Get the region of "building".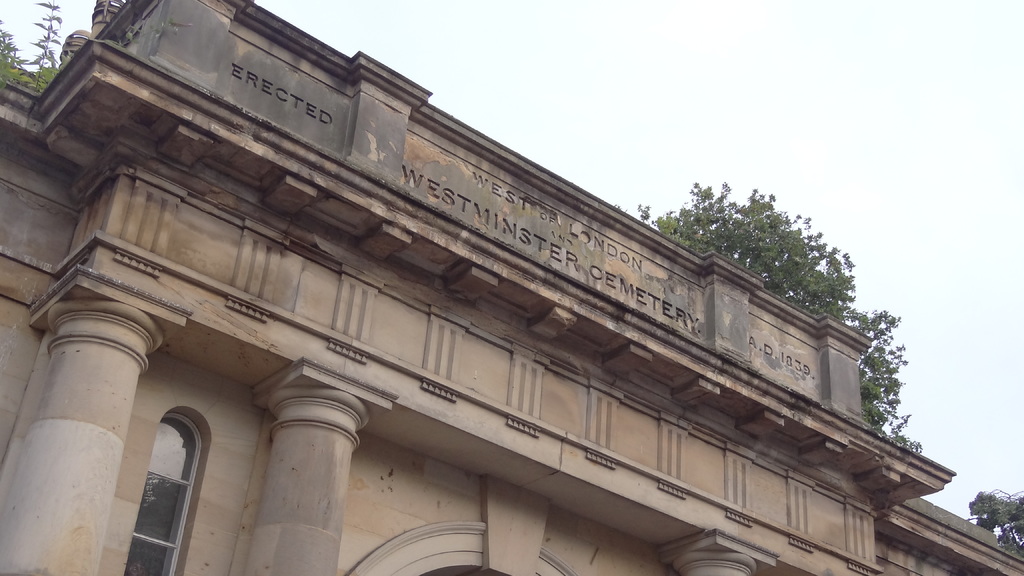
left=0, top=0, right=1023, bottom=575.
